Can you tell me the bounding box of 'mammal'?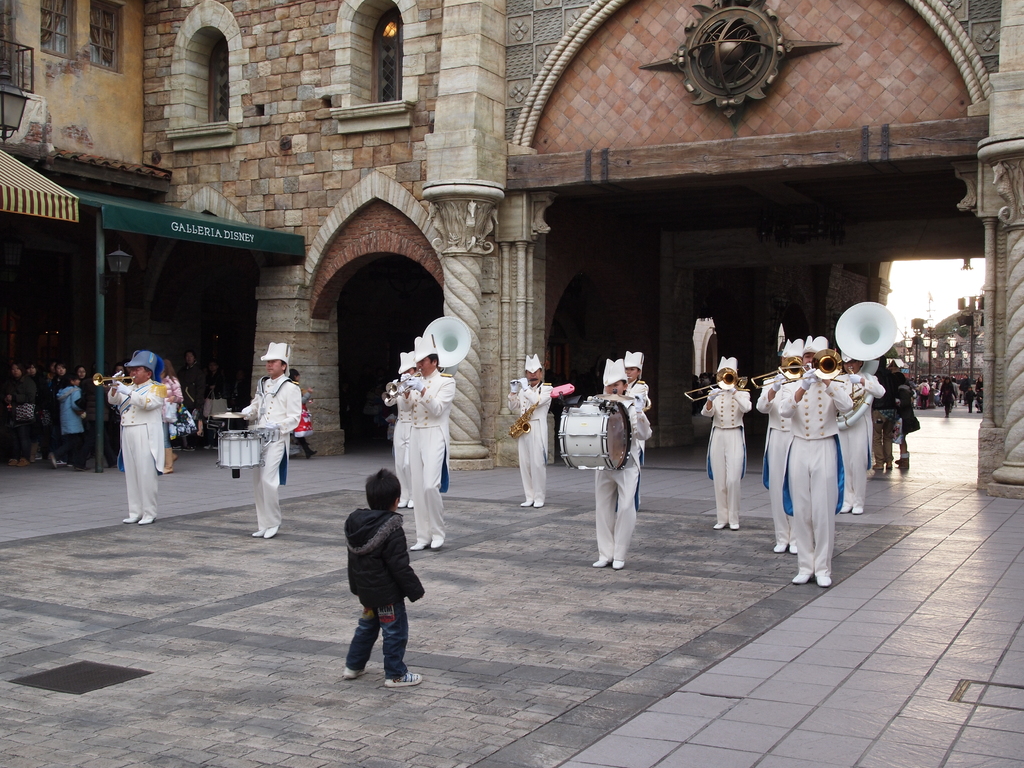
bbox=[750, 333, 802, 554].
